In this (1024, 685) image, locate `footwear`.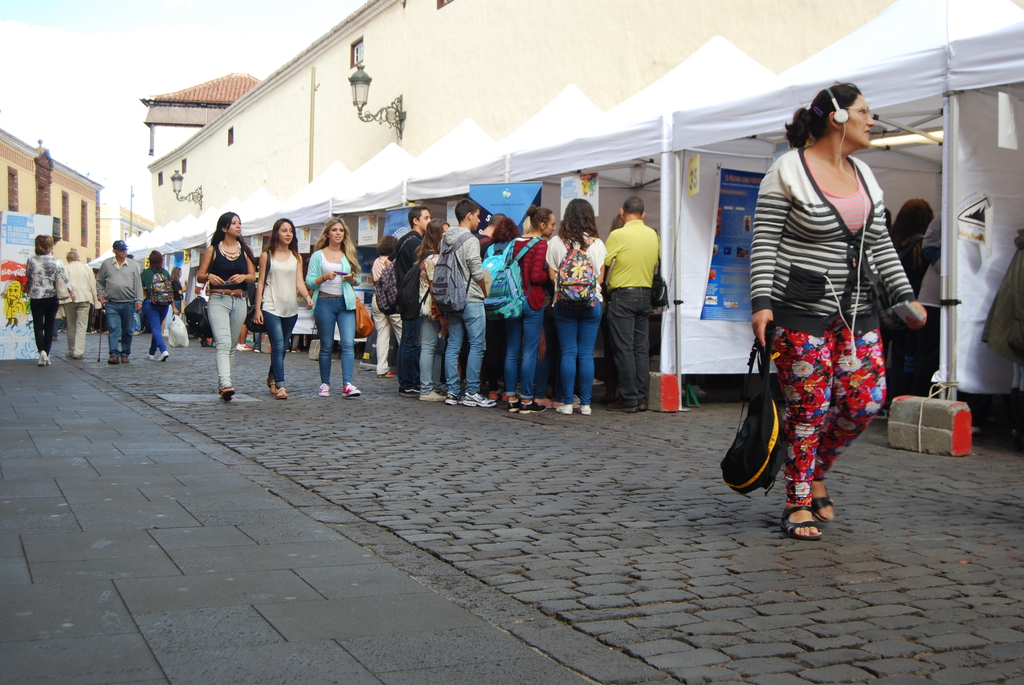
Bounding box: (left=461, top=390, right=497, bottom=409).
